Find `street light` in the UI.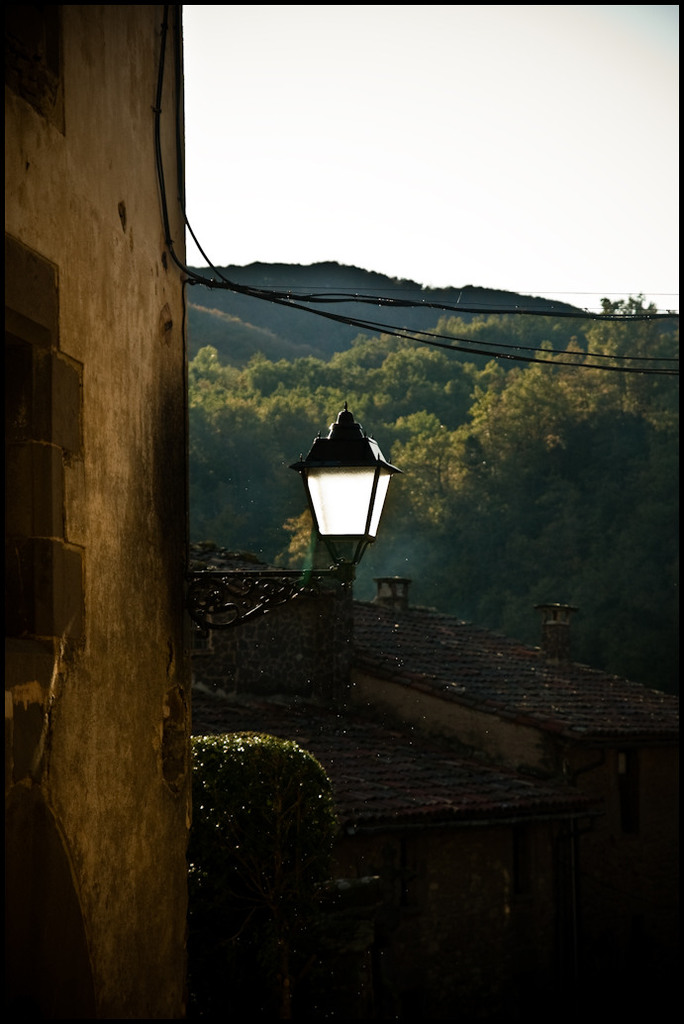
UI element at [left=273, top=385, right=405, bottom=630].
